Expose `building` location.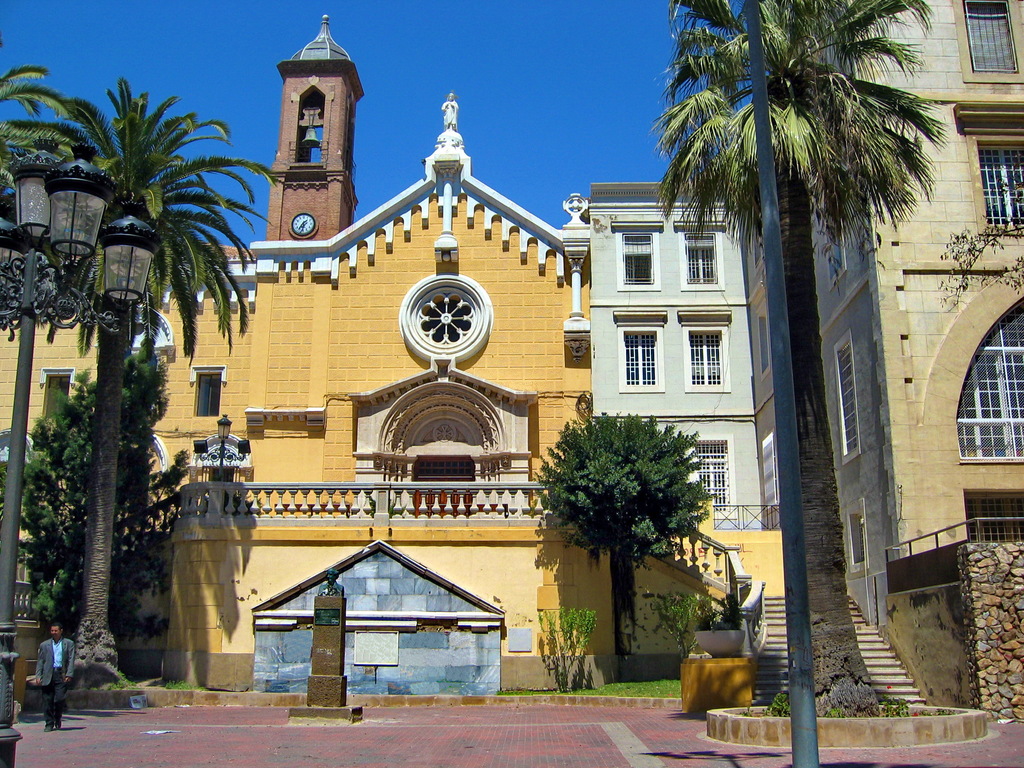
Exposed at locate(748, 0, 1023, 716).
